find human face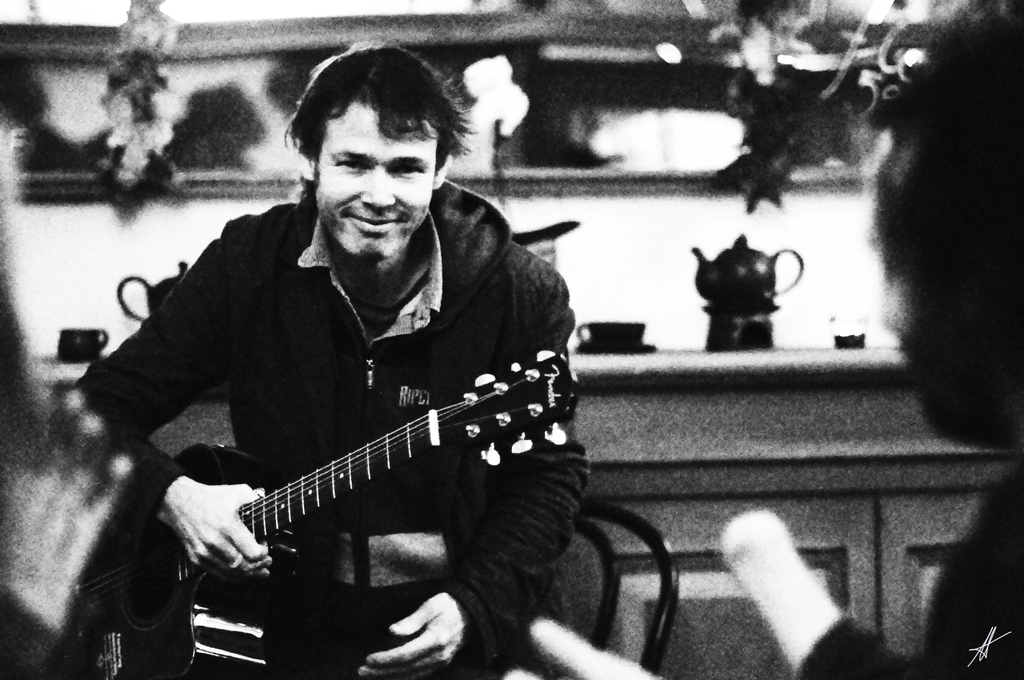
{"left": 315, "top": 100, "right": 436, "bottom": 250}
